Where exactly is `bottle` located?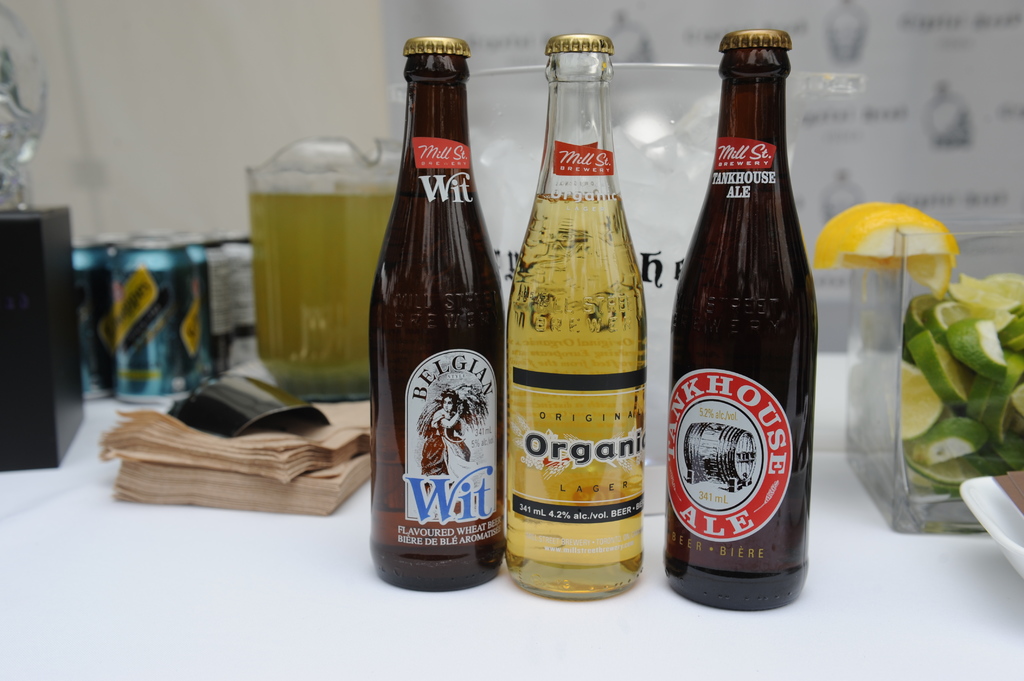
Its bounding box is [x1=666, y1=31, x2=819, y2=613].
